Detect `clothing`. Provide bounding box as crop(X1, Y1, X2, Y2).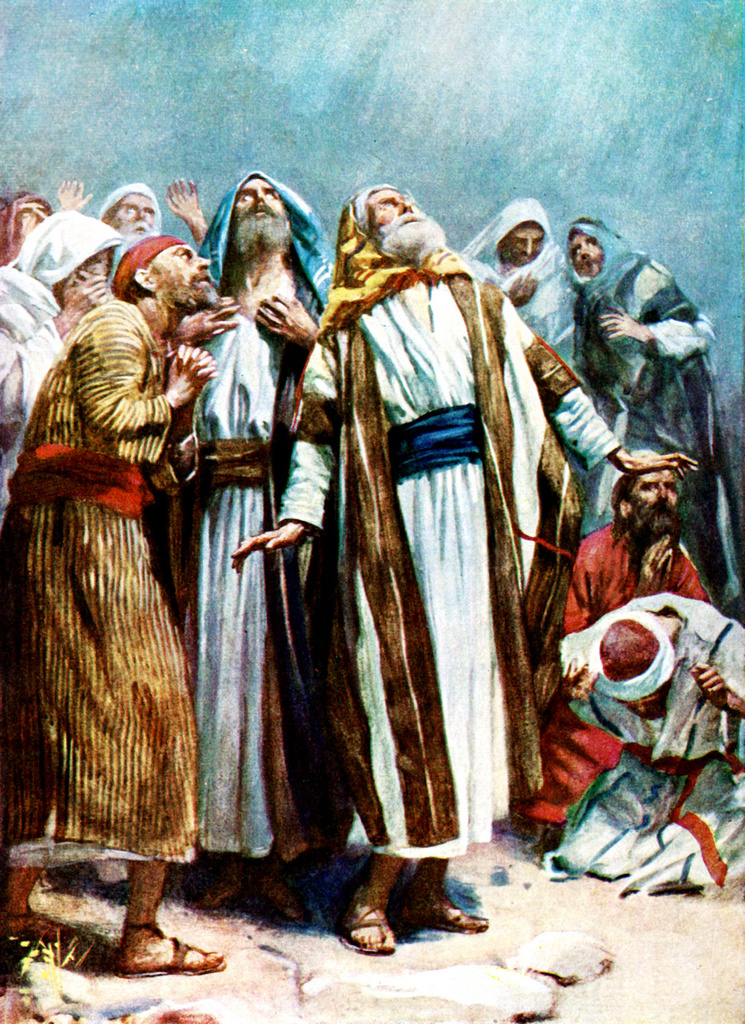
crop(306, 172, 573, 942).
